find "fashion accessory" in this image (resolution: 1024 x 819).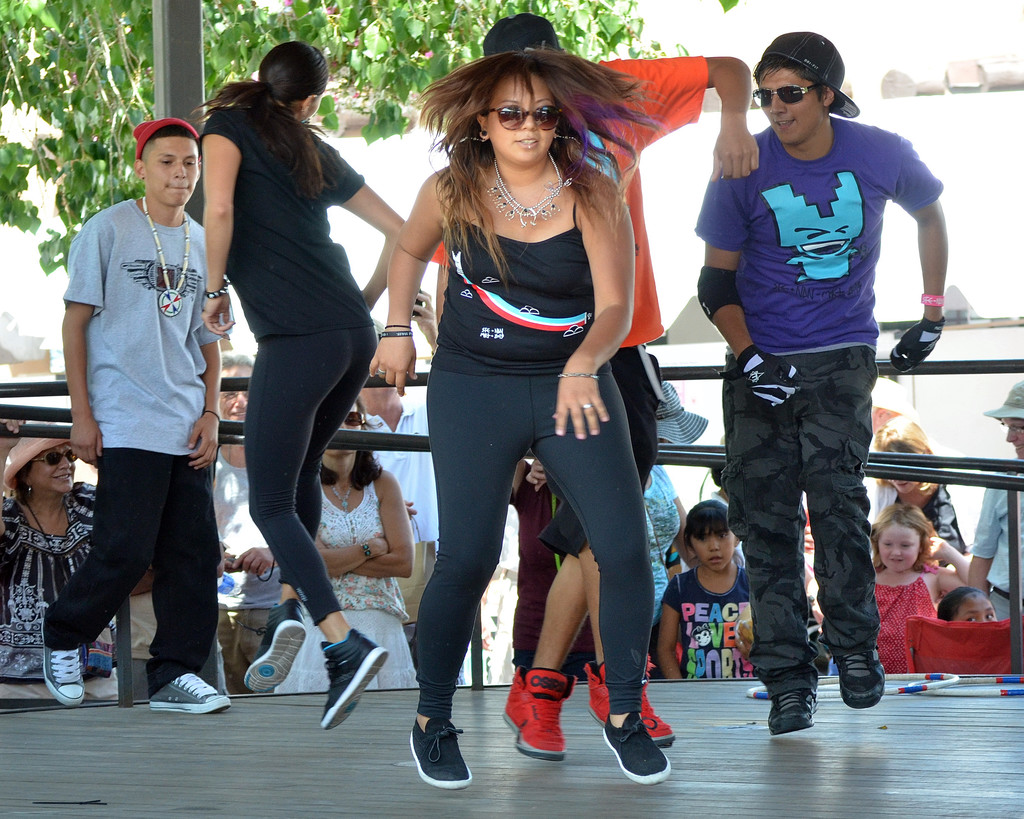
x1=602, y1=710, x2=673, y2=786.
